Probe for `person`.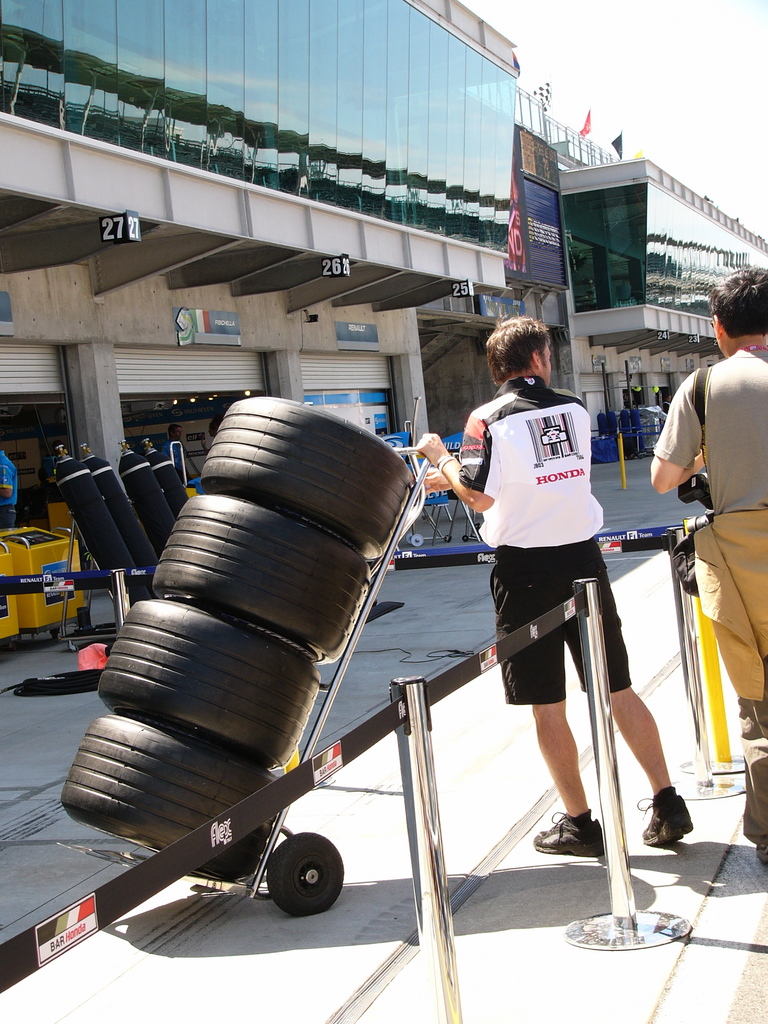
Probe result: [x1=462, y1=307, x2=655, y2=929].
